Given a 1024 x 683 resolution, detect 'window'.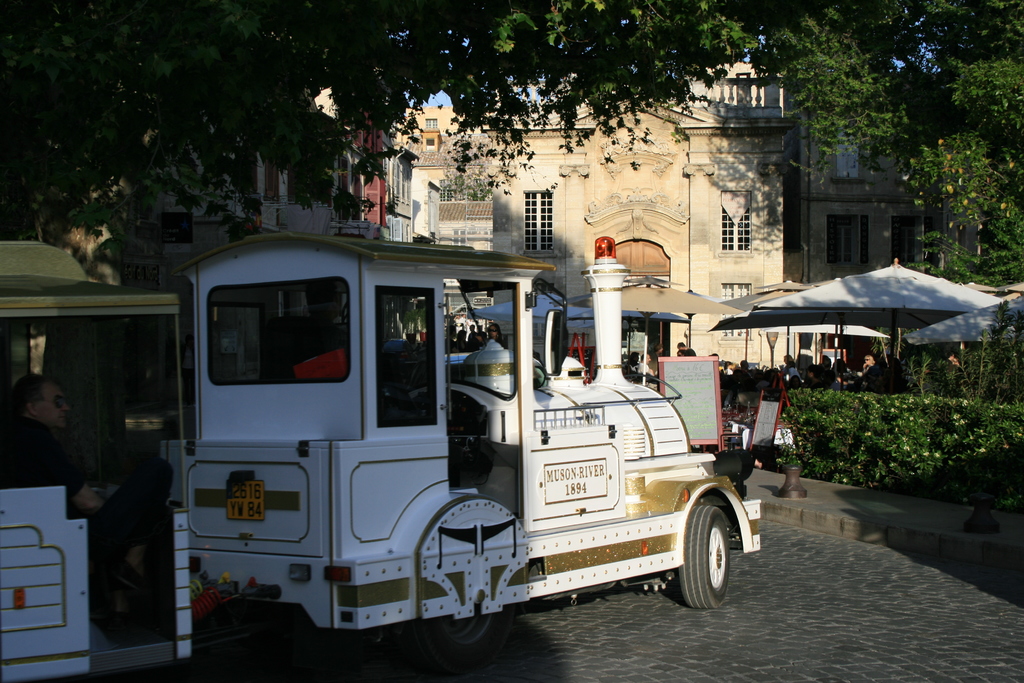
BBox(829, 133, 863, 180).
